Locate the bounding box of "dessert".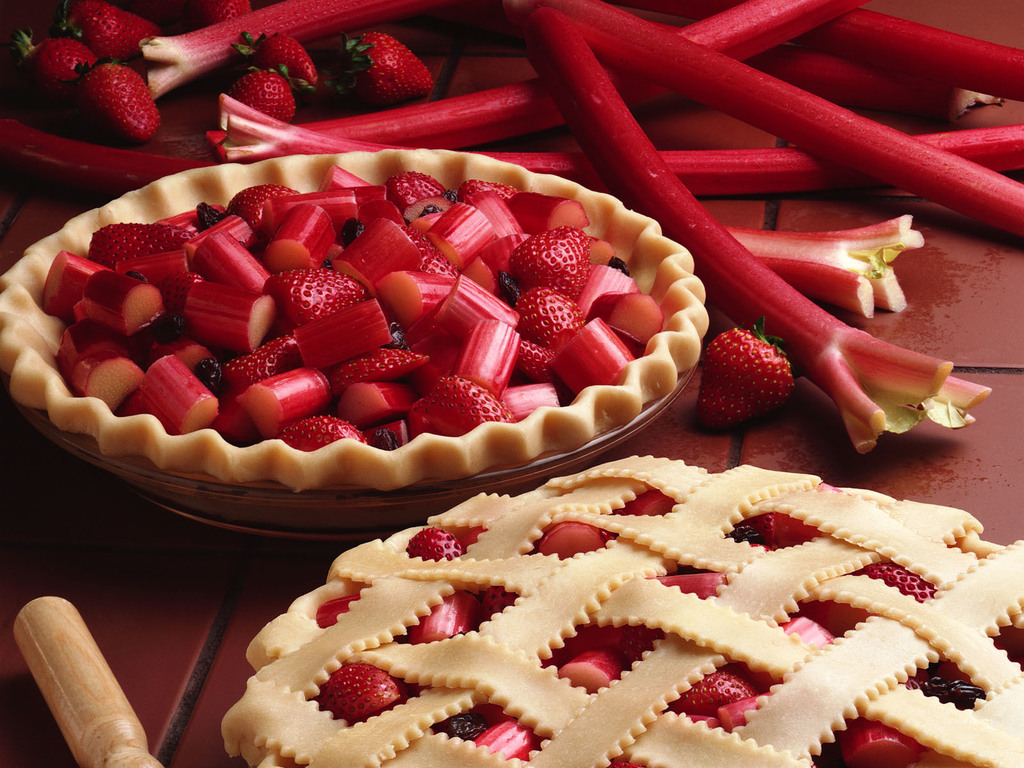
Bounding box: 220,455,1023,767.
